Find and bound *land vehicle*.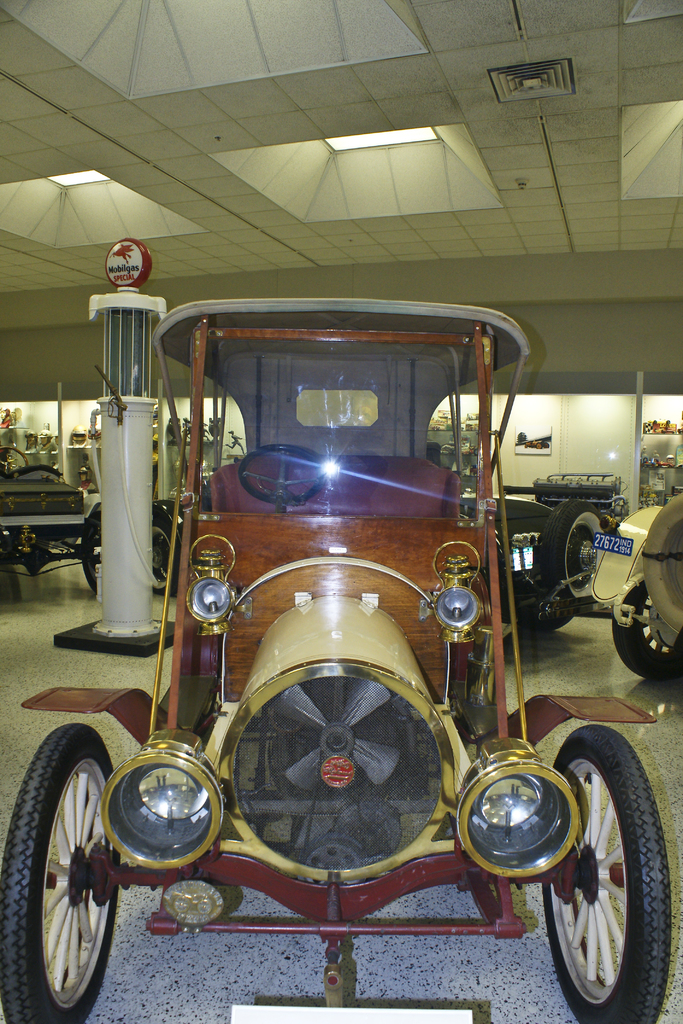
Bound: [left=0, top=447, right=92, bottom=582].
